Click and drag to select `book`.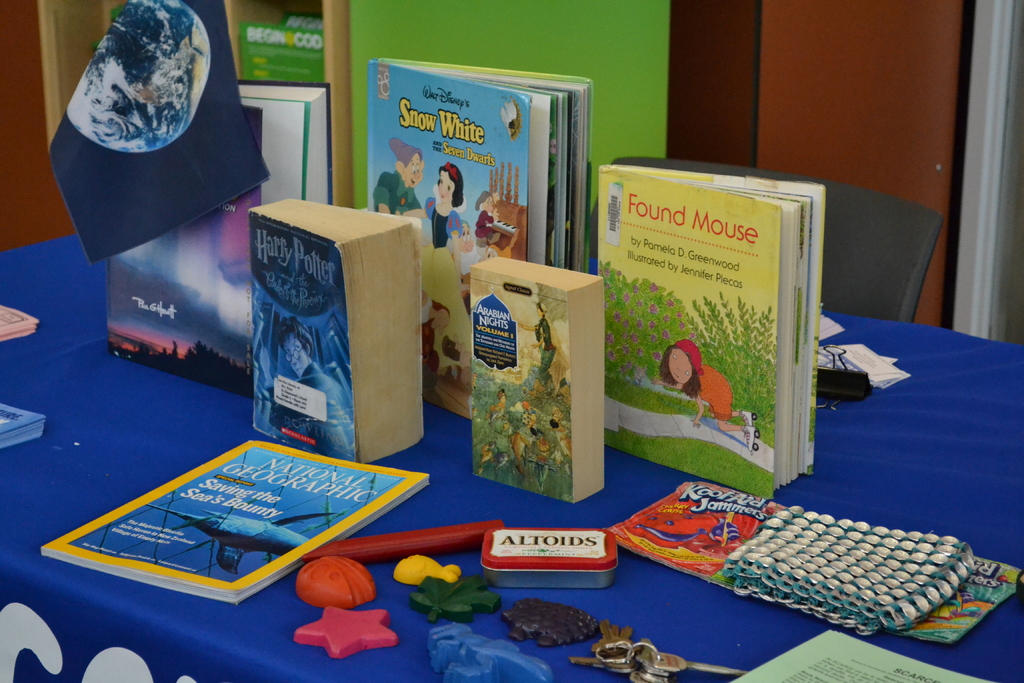
Selection: [593, 148, 835, 518].
